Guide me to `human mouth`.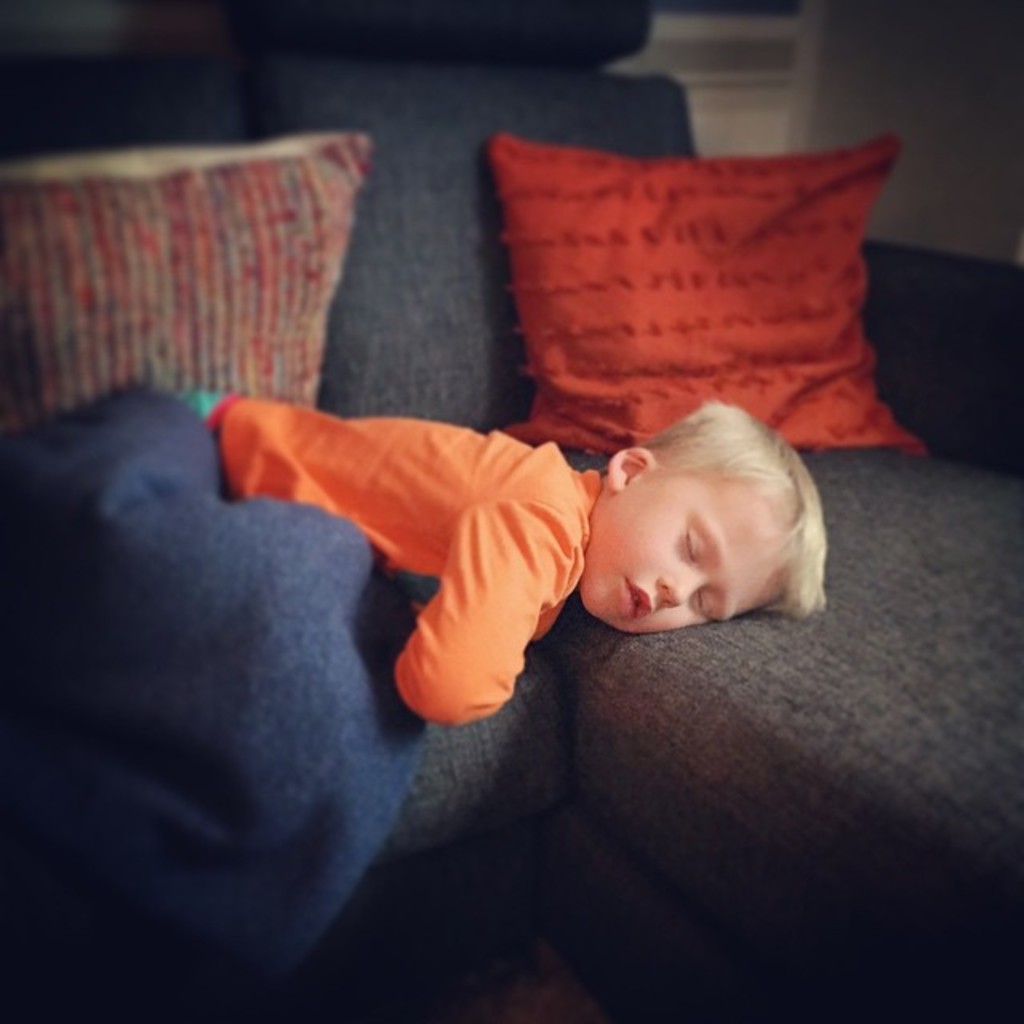
Guidance: select_region(626, 573, 654, 624).
